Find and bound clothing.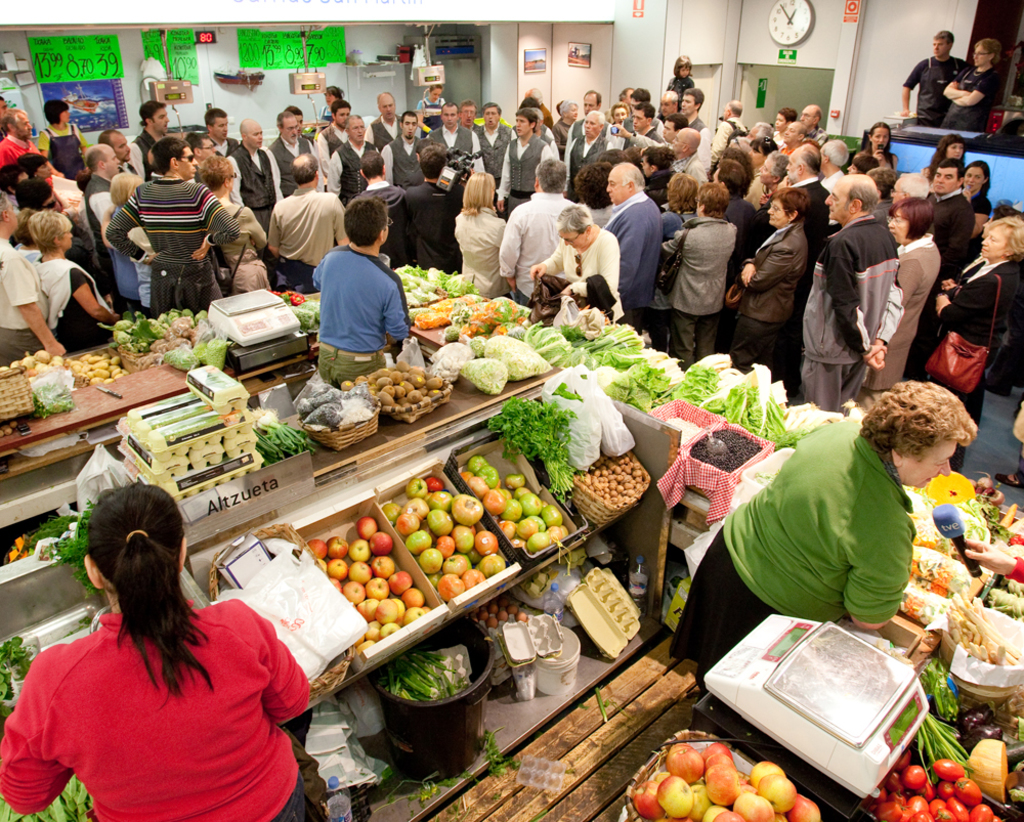
Bound: 642/169/670/206.
